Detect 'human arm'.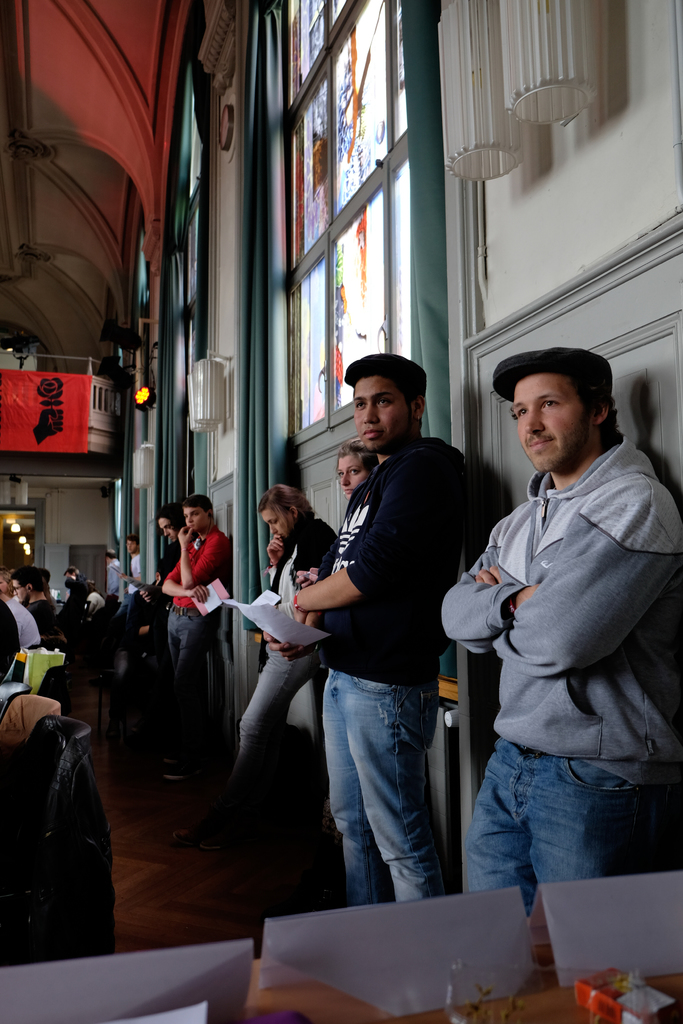
Detected at {"left": 177, "top": 519, "right": 229, "bottom": 594}.
